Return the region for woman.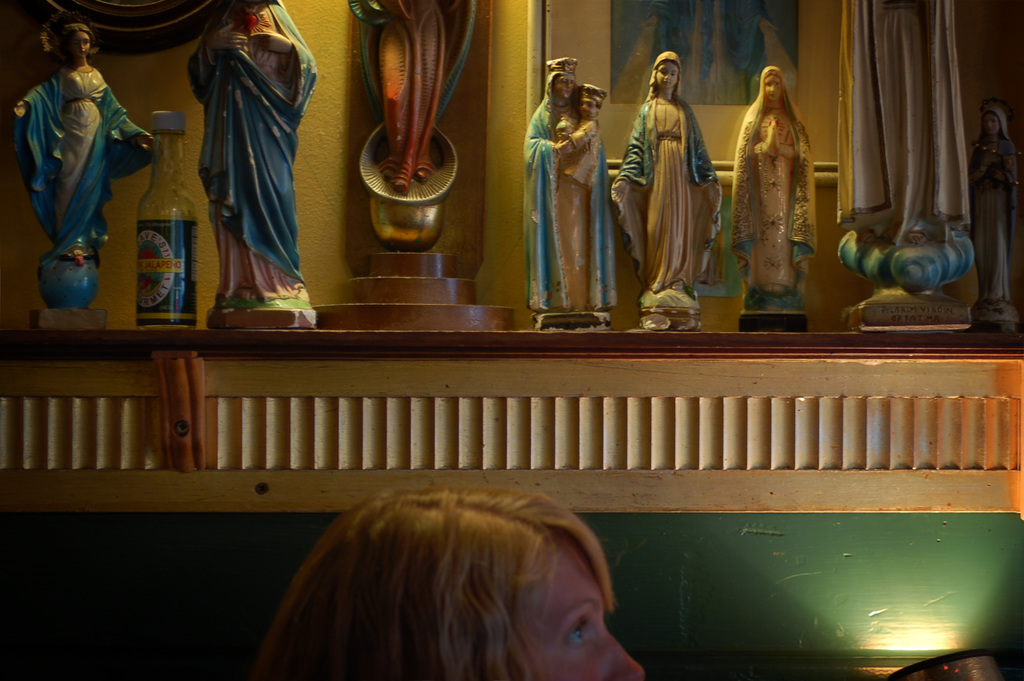
737 62 829 288.
